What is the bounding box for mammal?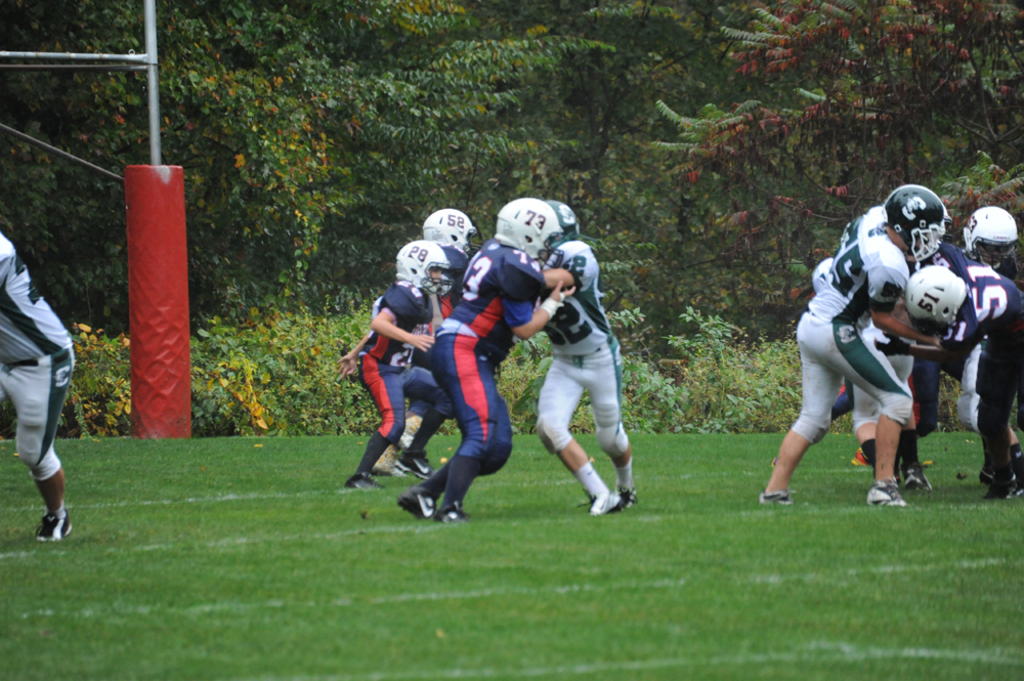
bbox(877, 246, 1023, 503).
